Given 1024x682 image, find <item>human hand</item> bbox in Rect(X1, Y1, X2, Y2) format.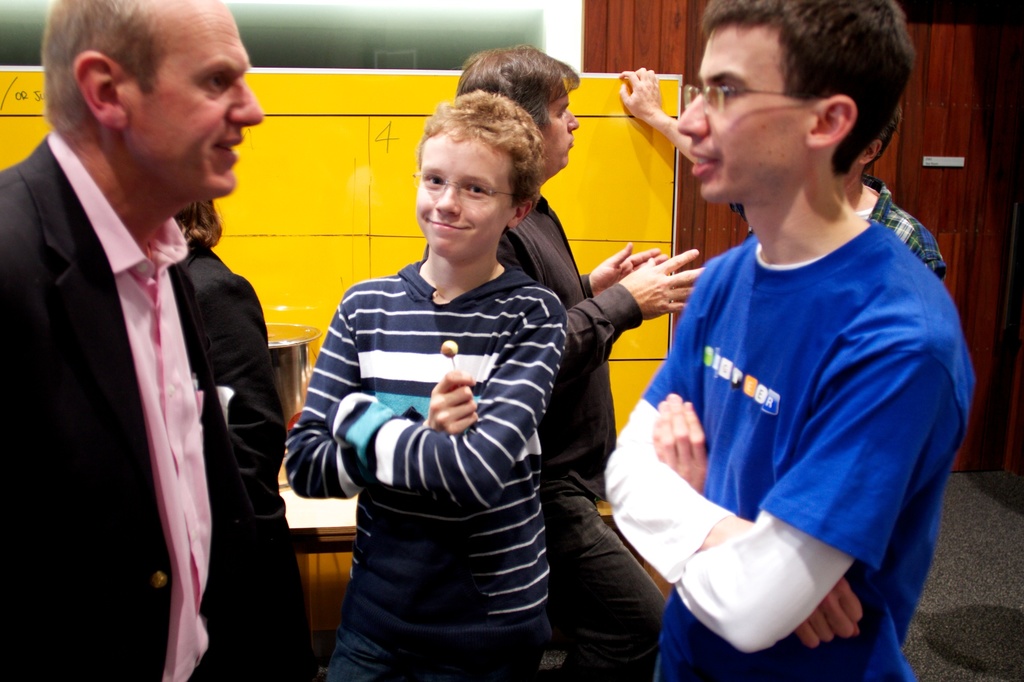
Rect(615, 64, 662, 125).
